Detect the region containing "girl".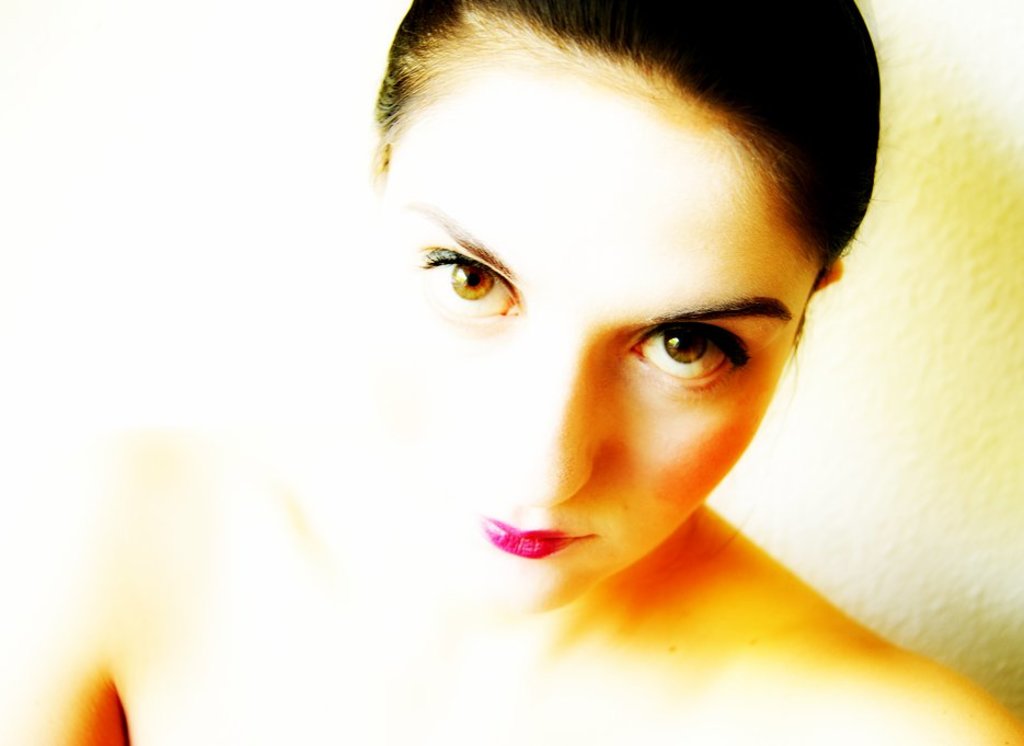
0,0,1023,745.
